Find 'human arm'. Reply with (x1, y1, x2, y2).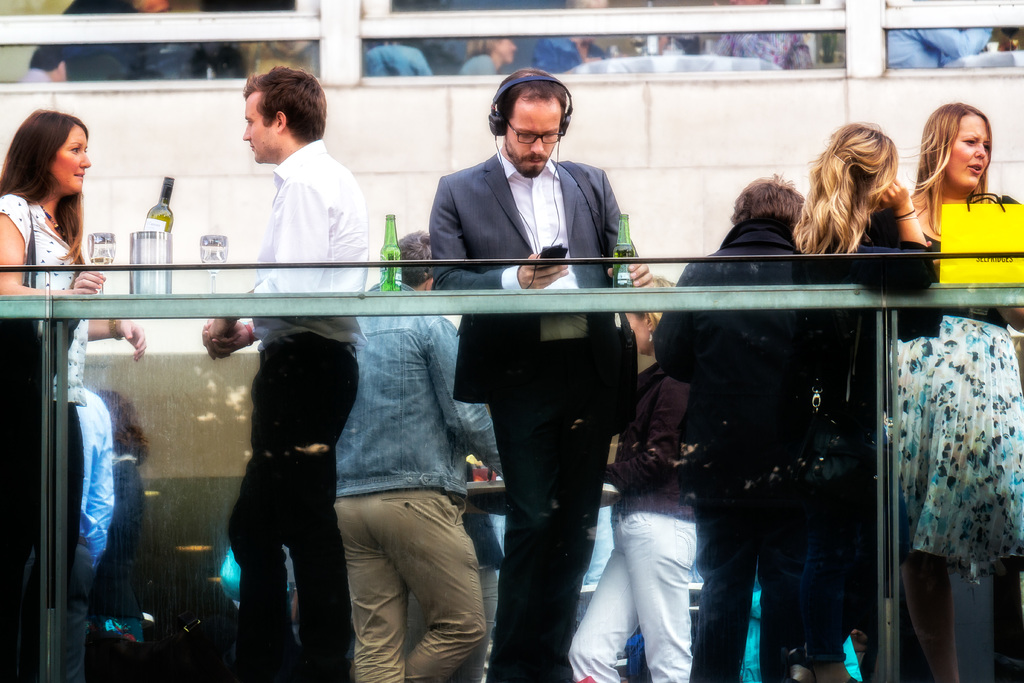
(88, 312, 145, 359).
